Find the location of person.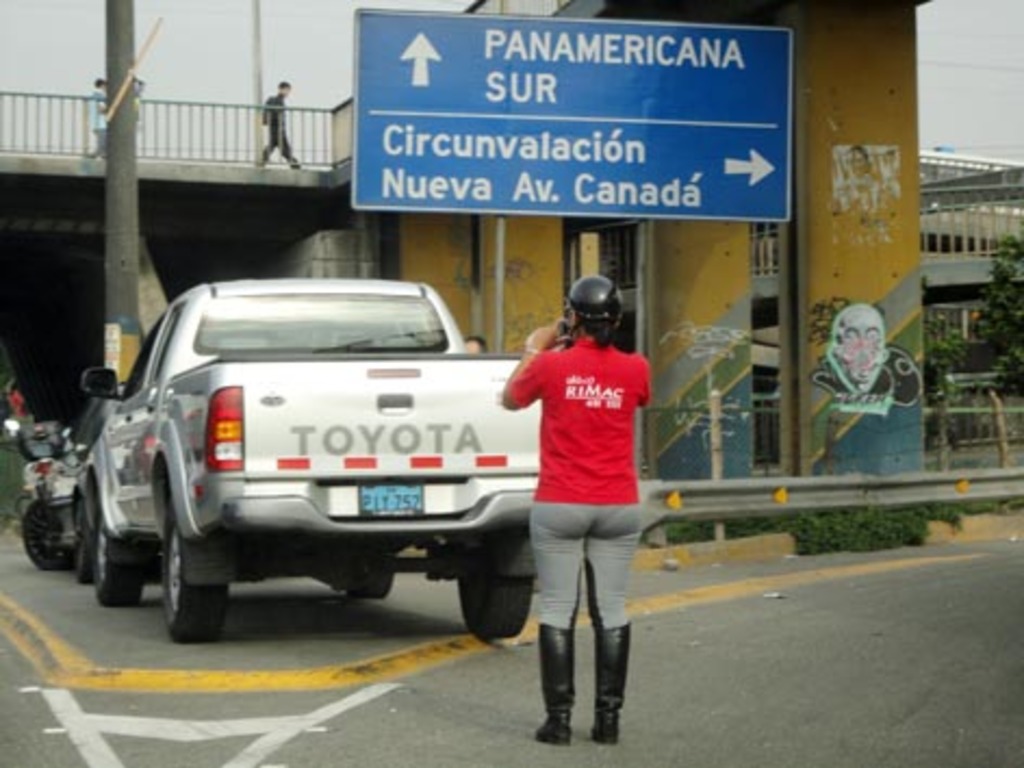
Location: bbox(260, 69, 302, 165).
